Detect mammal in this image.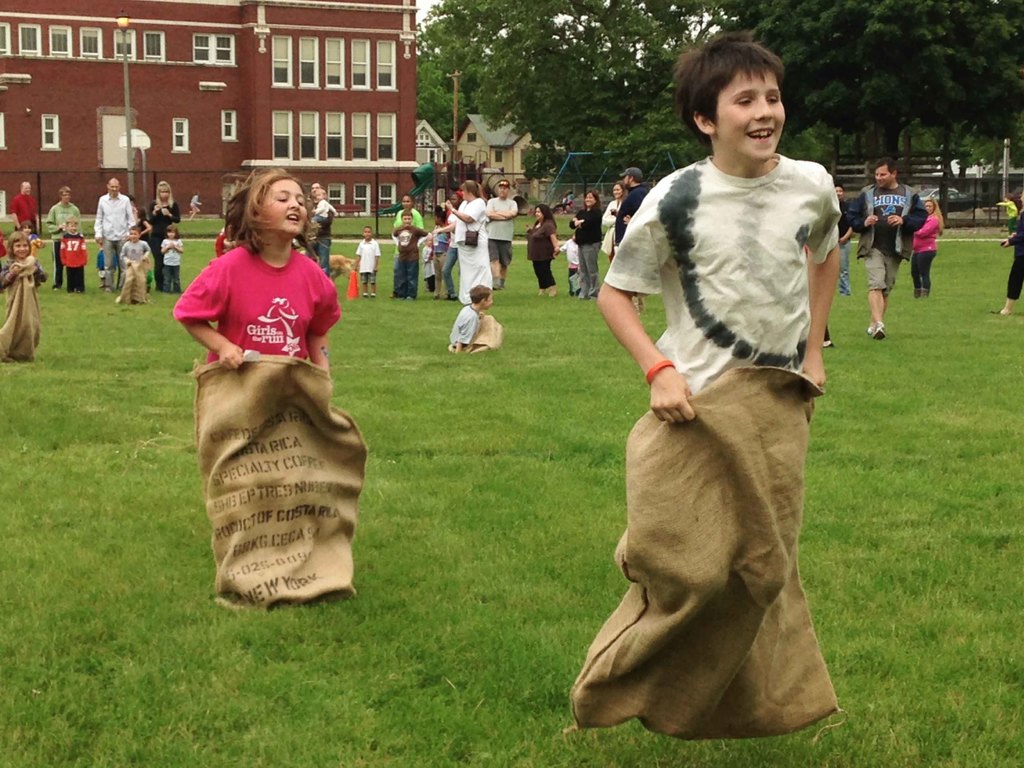
Detection: BBox(527, 203, 561, 296).
